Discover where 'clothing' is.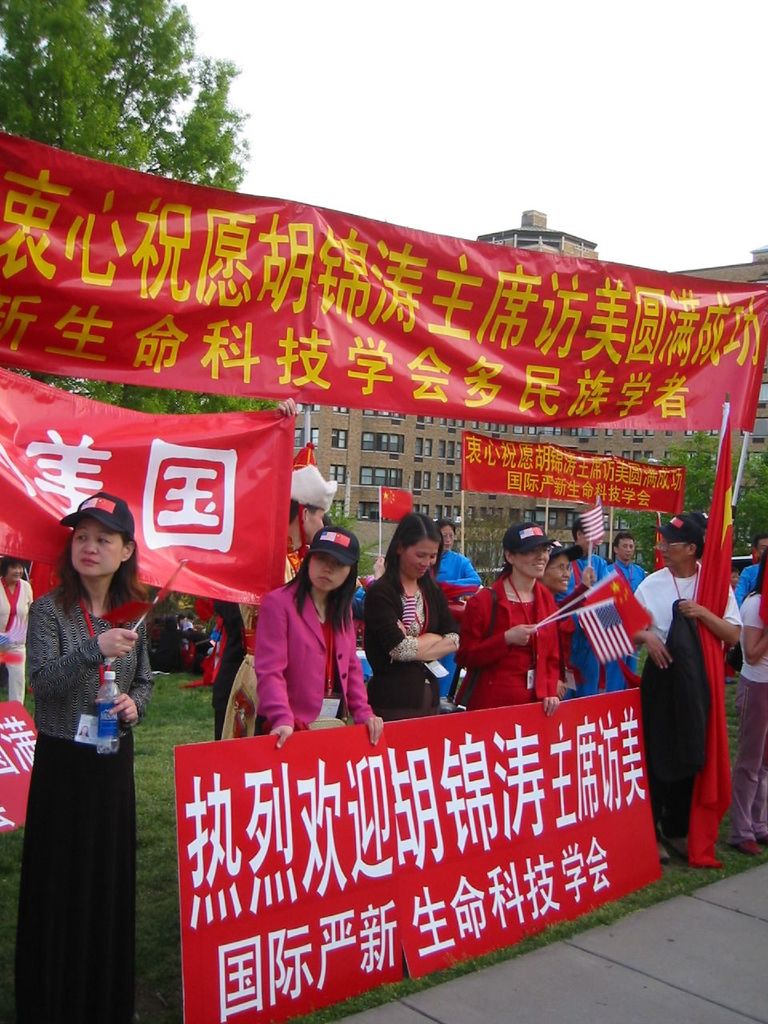
Discovered at 560, 609, 579, 698.
